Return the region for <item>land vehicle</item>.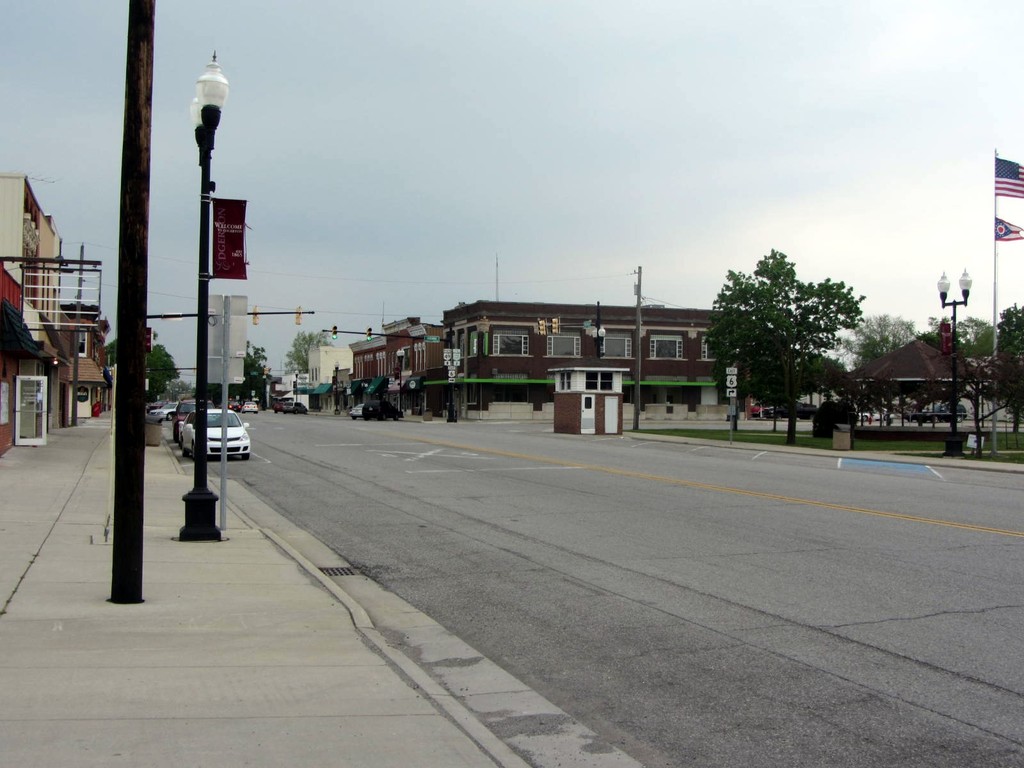
detection(147, 396, 187, 422).
